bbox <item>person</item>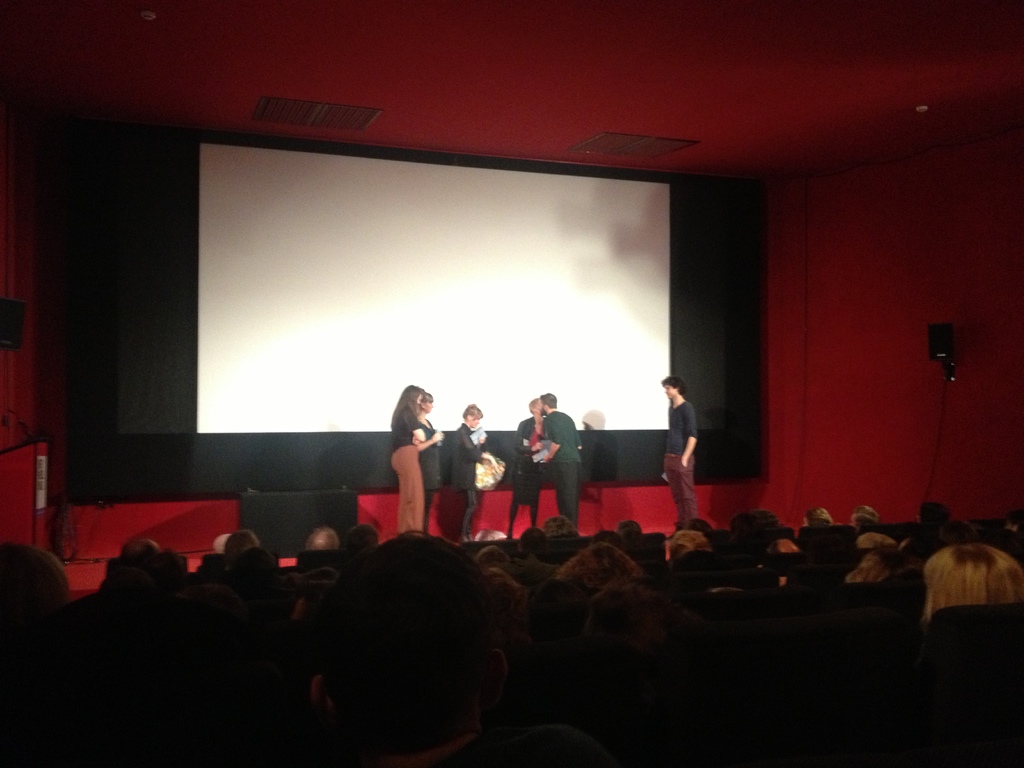
bbox=(508, 396, 550, 536)
